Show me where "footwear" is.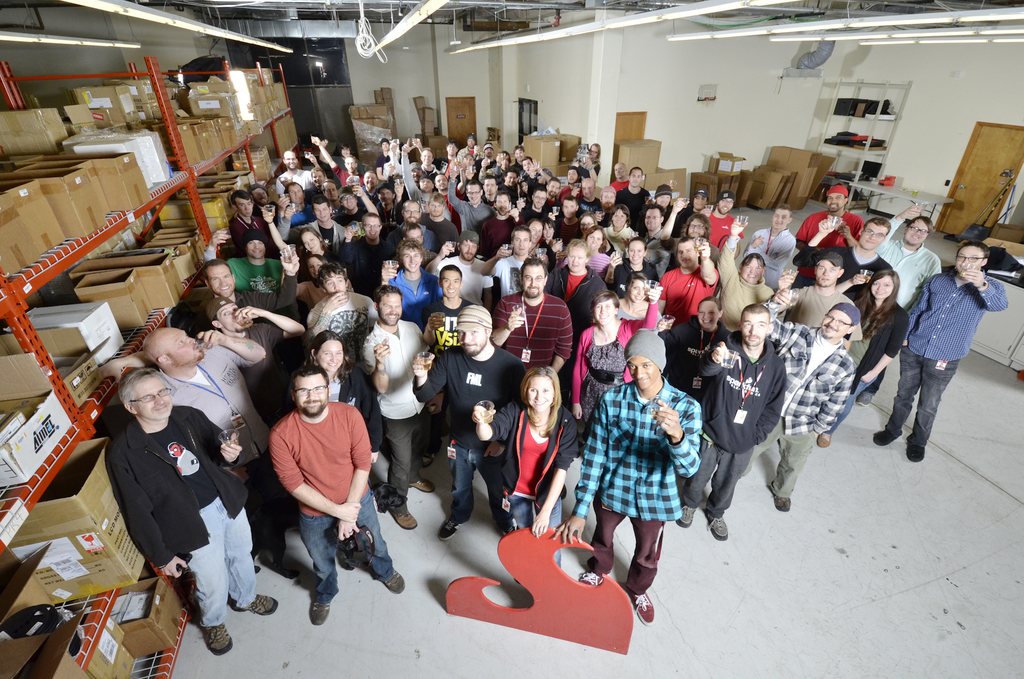
"footwear" is at [391, 506, 420, 534].
